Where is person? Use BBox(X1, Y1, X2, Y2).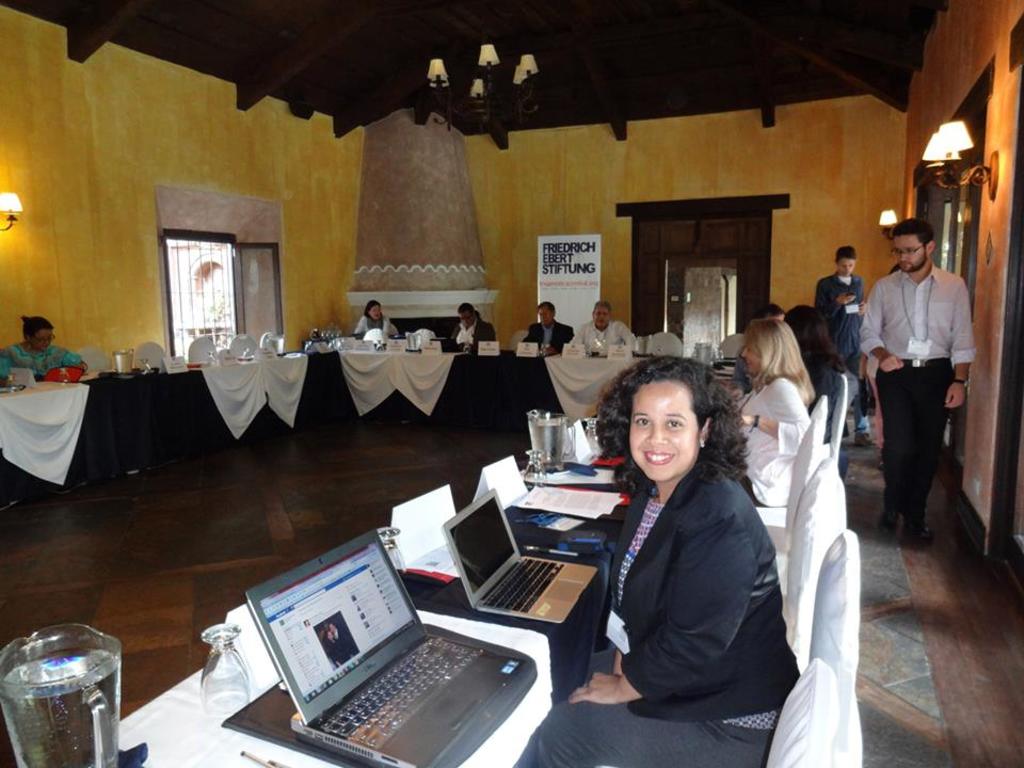
BBox(813, 243, 880, 448).
